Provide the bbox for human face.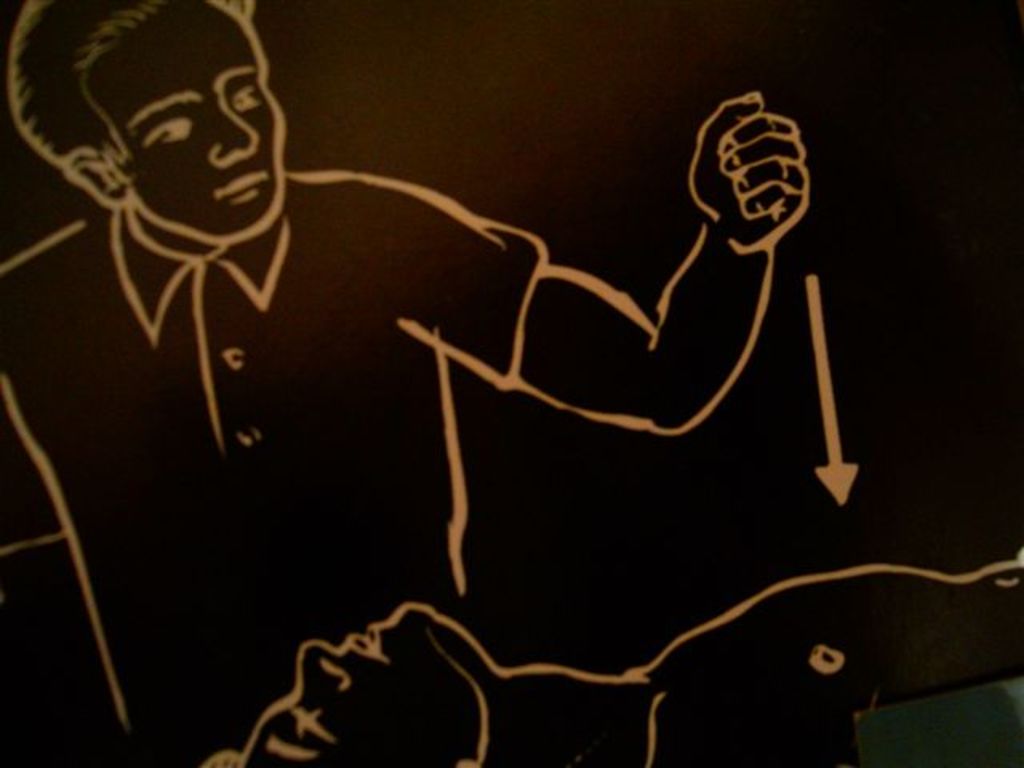
left=83, top=0, right=288, bottom=243.
